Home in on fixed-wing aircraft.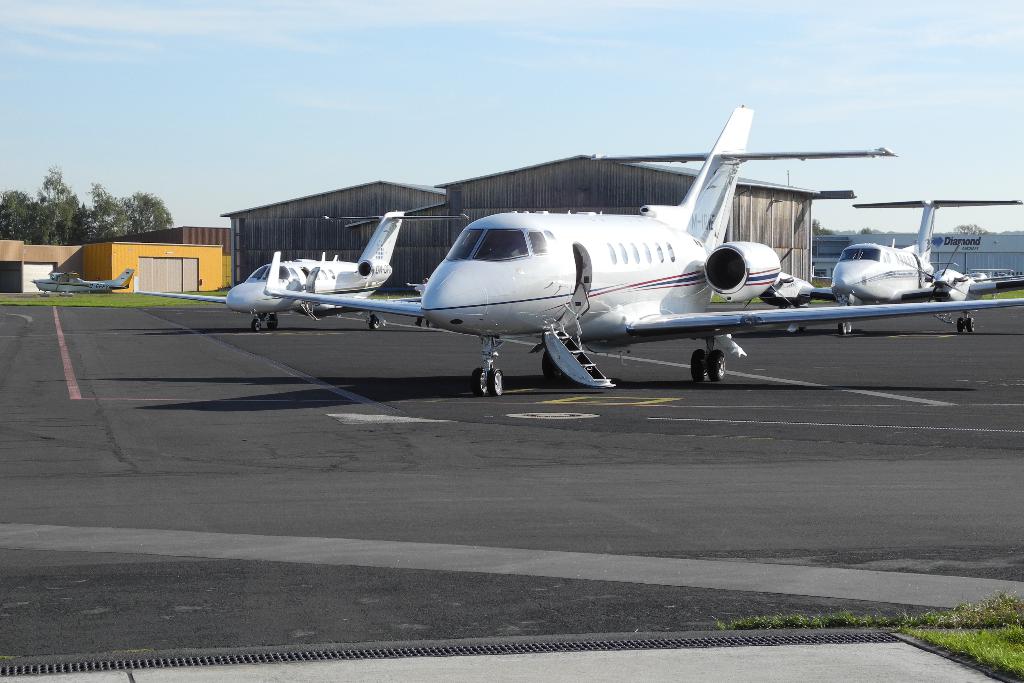
Homed in at bbox=[754, 193, 1022, 334].
